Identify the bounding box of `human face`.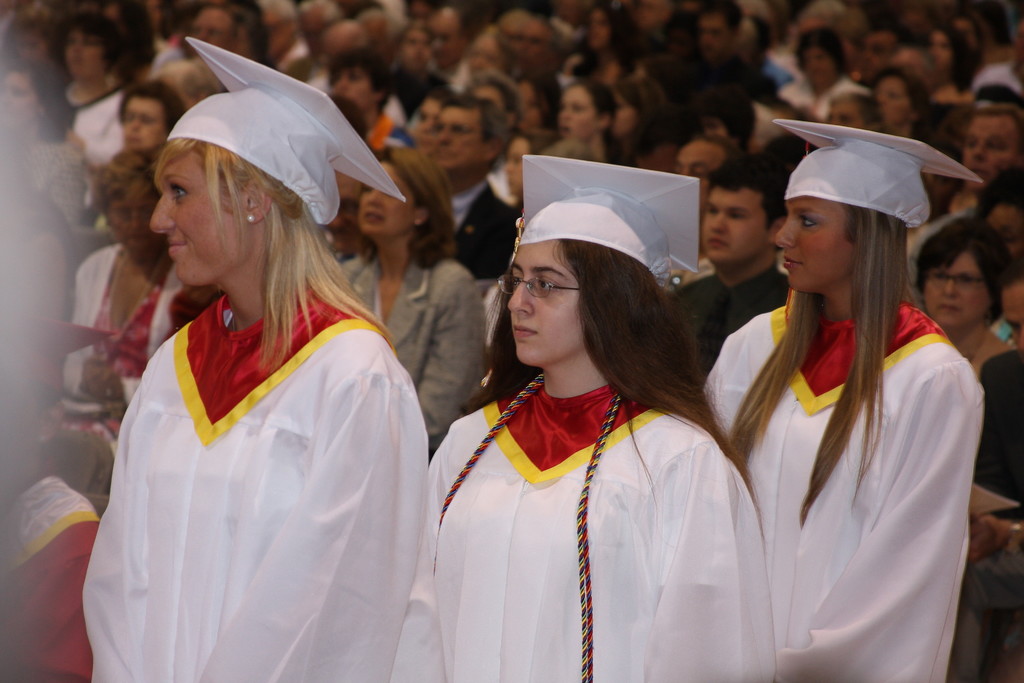
63/32/98/81.
